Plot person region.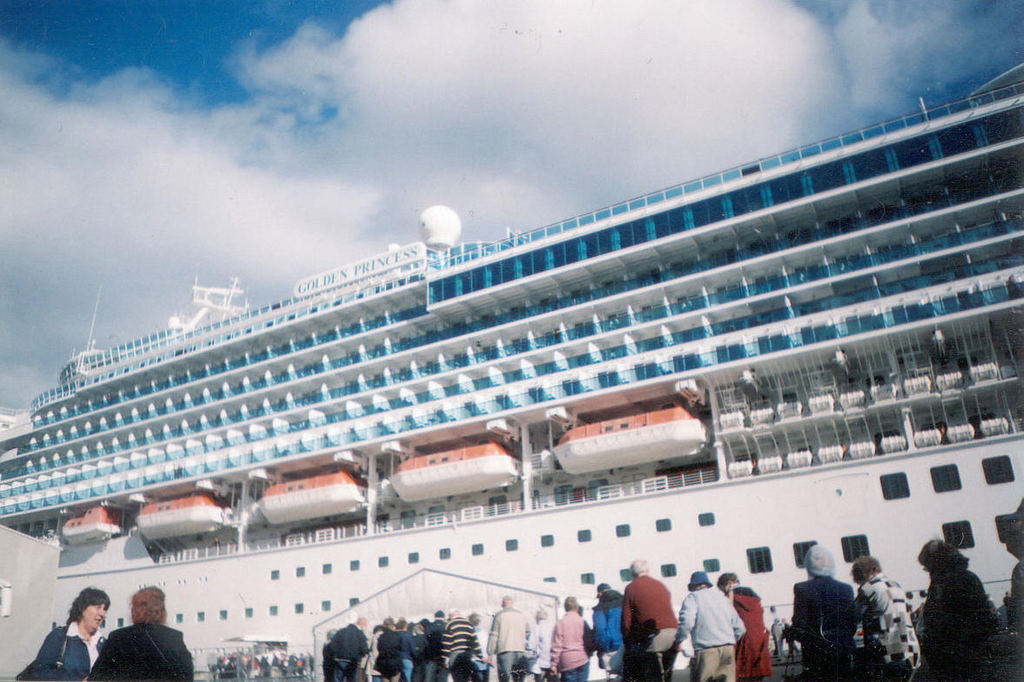
Plotted at 628 580 679 676.
